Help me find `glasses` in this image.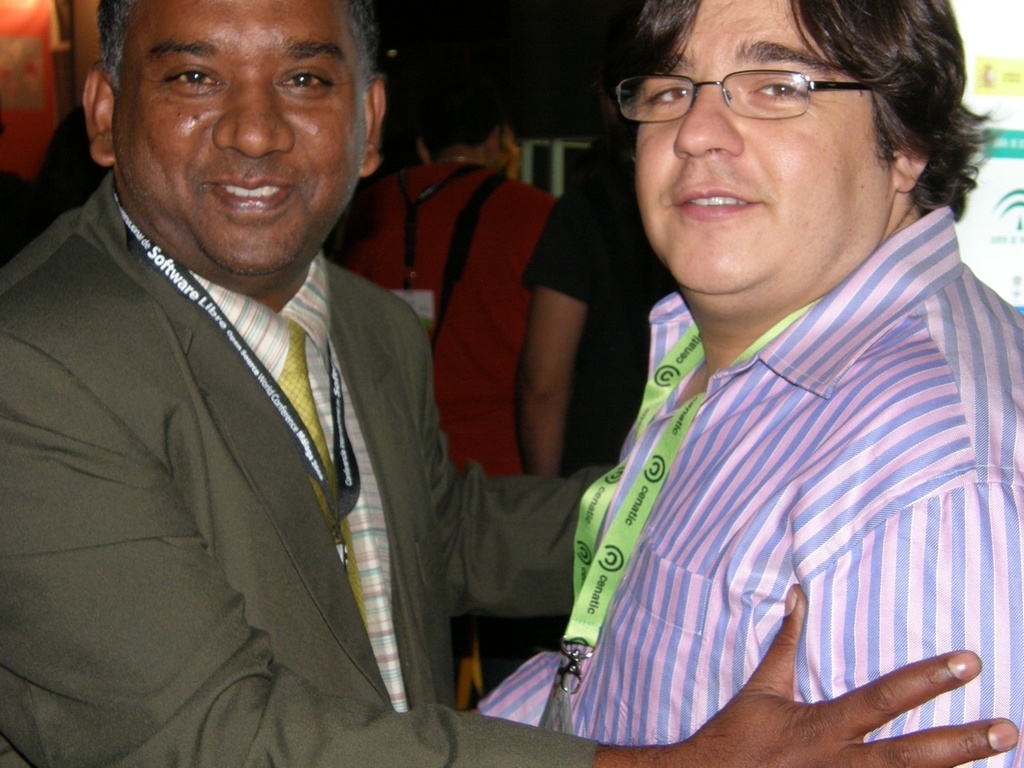
Found it: (607, 39, 901, 134).
